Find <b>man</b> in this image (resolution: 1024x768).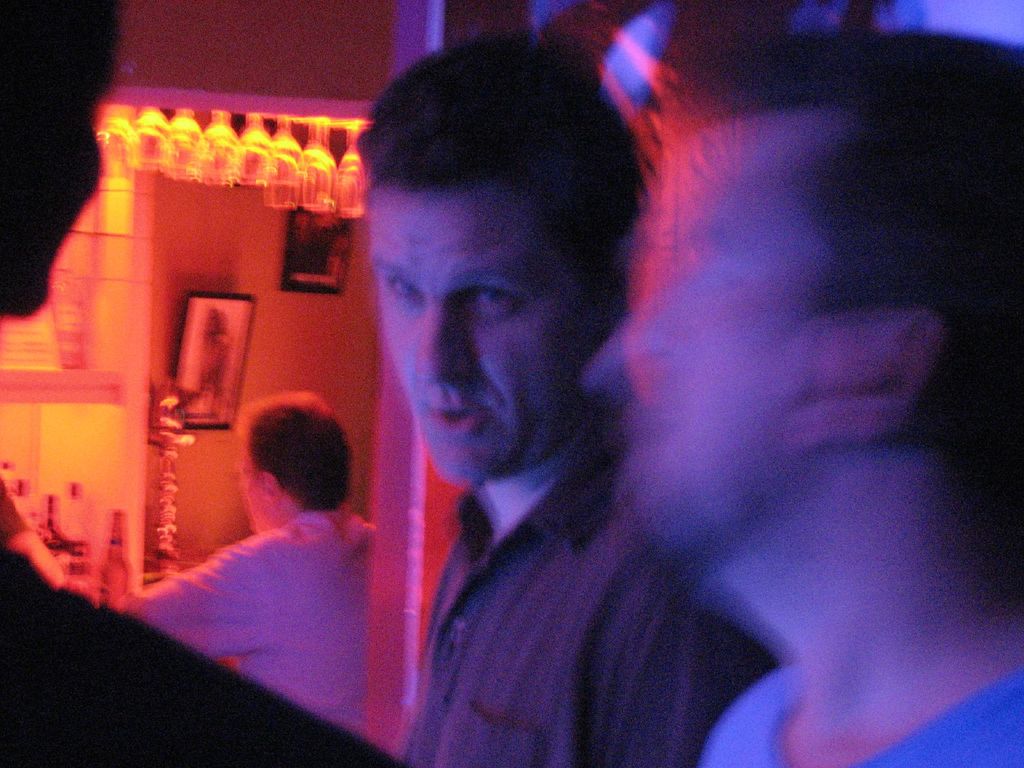
rect(286, 58, 835, 743).
